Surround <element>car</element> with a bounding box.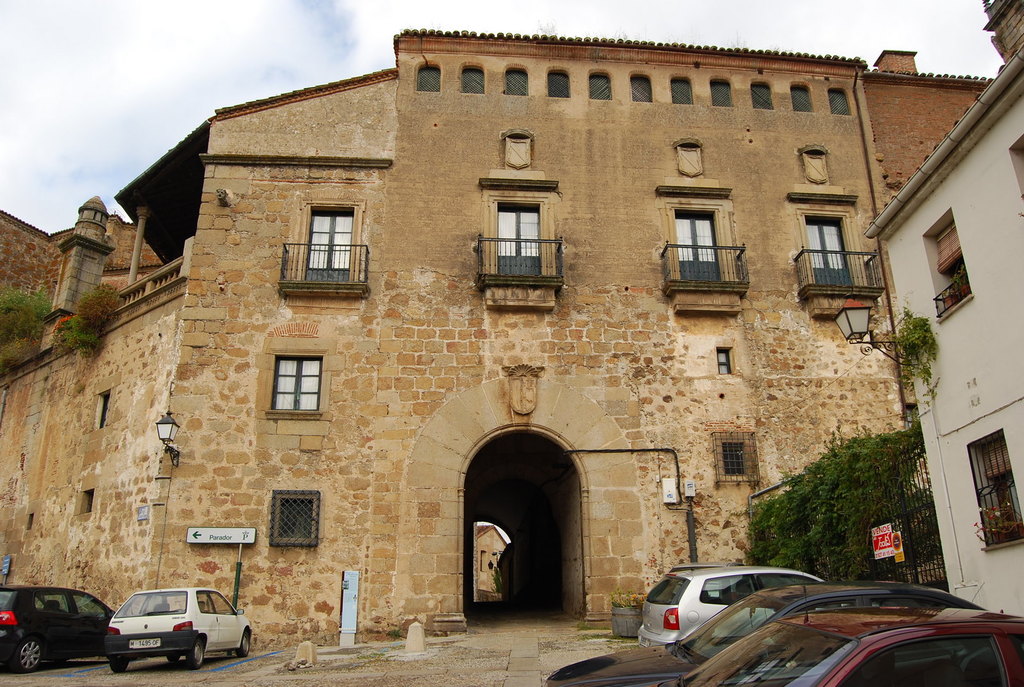
634, 560, 816, 650.
